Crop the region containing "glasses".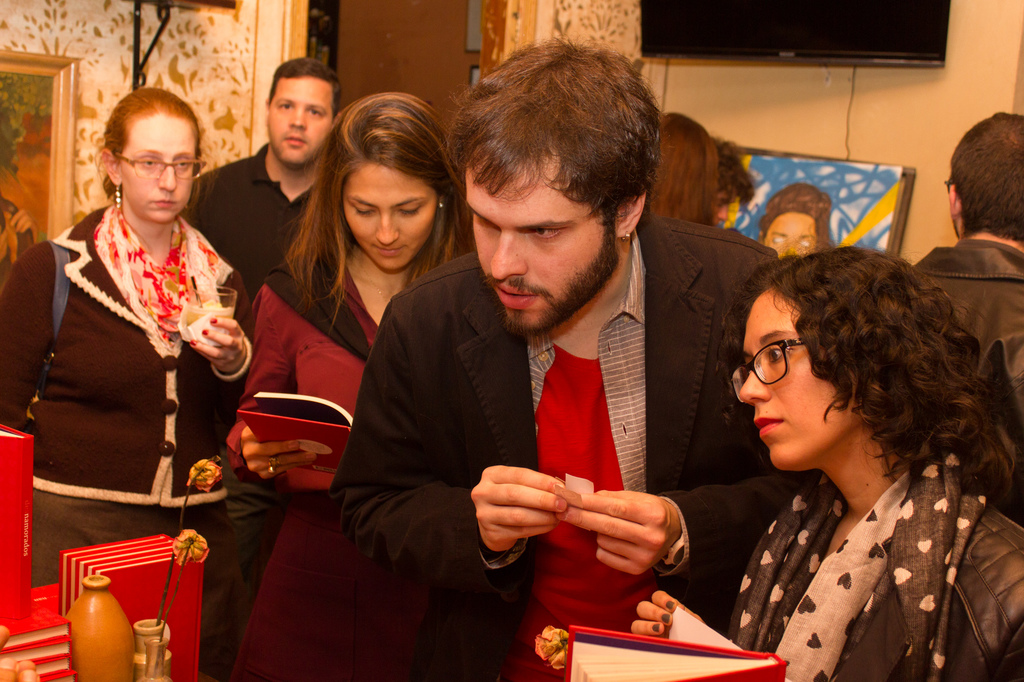
Crop region: (x1=115, y1=150, x2=207, y2=180).
